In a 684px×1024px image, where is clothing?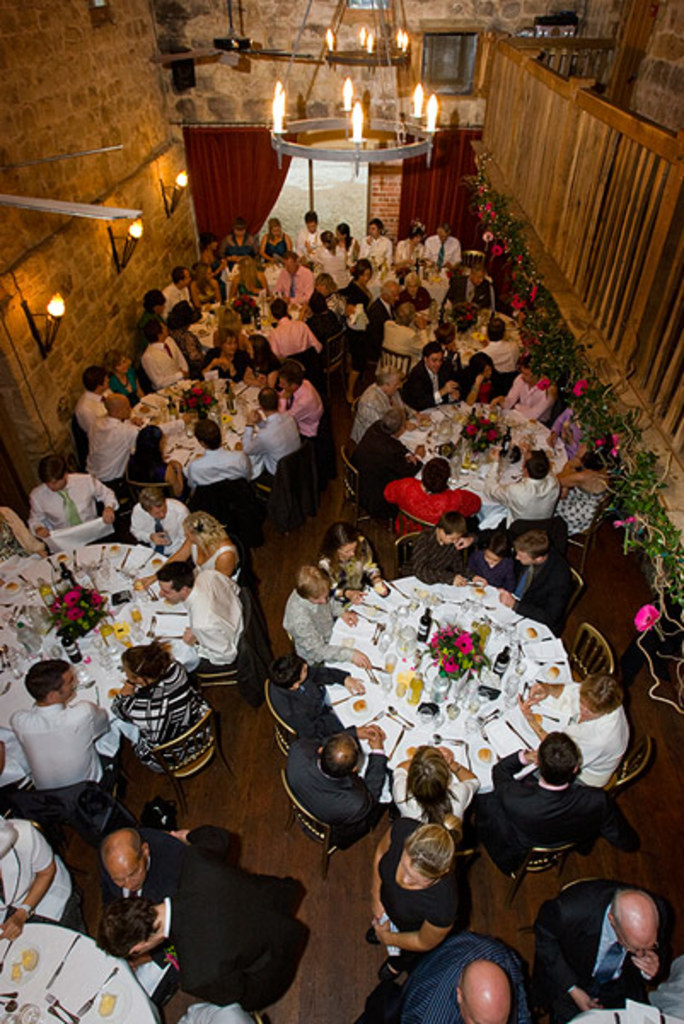
box(266, 316, 324, 362).
